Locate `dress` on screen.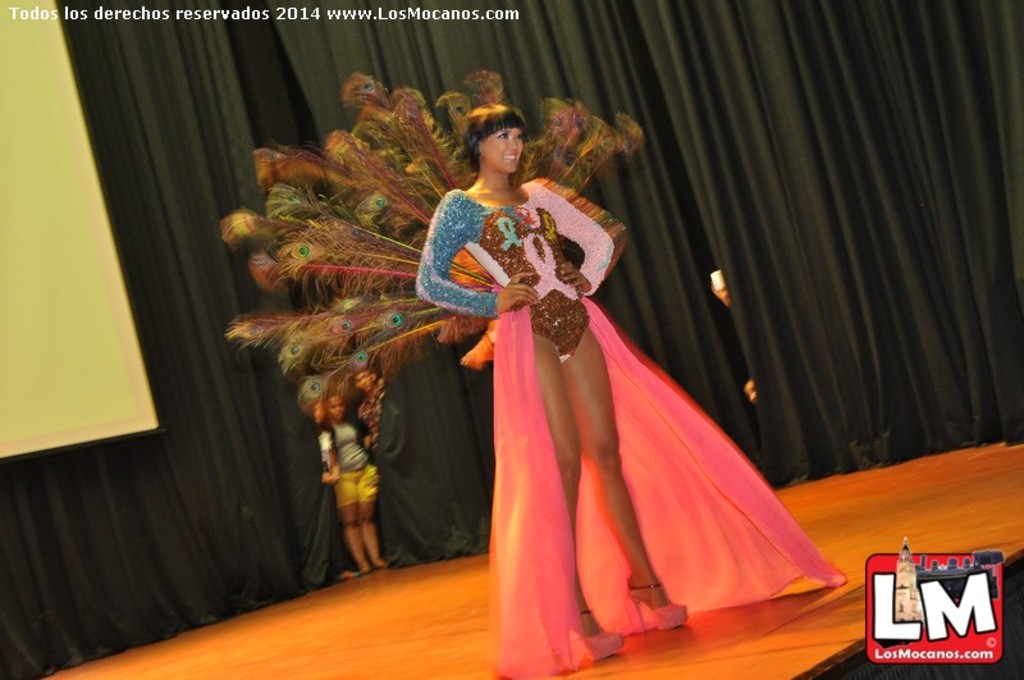
On screen at 415, 175, 837, 679.
